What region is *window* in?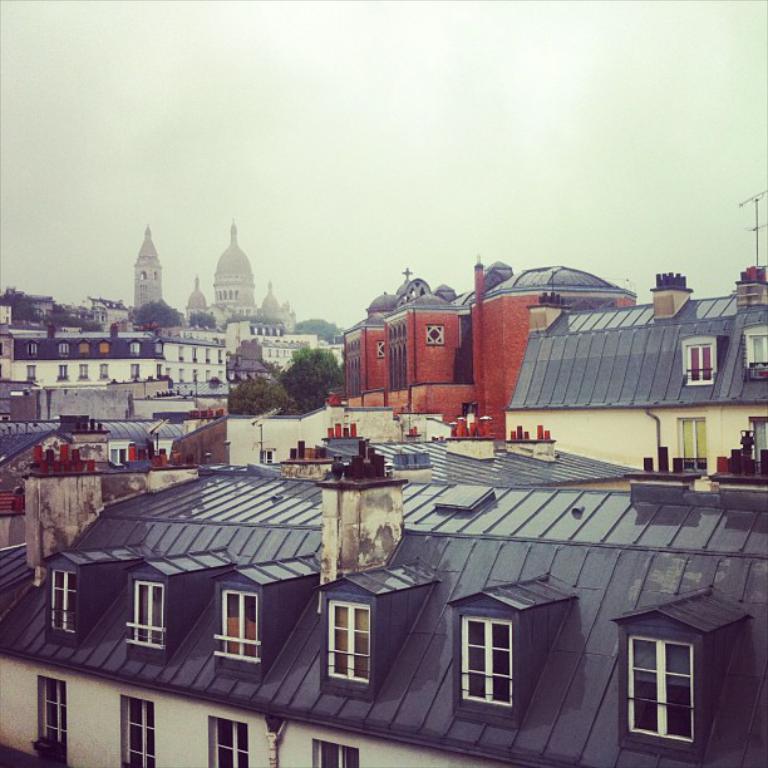
bbox=(453, 610, 515, 715).
